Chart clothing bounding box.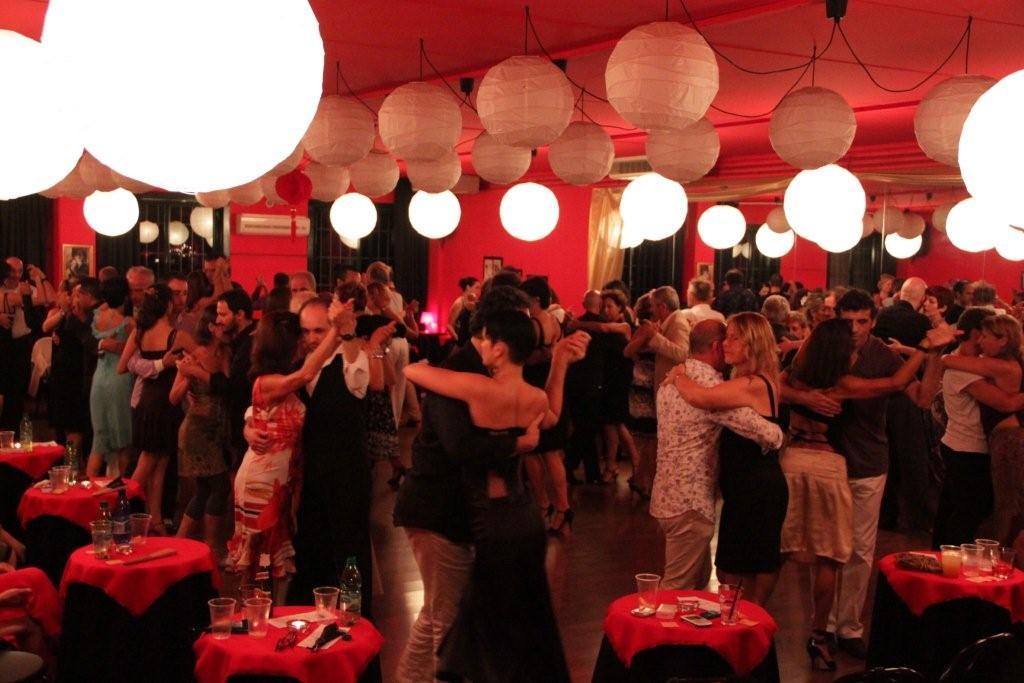
Charted: box=[38, 299, 99, 429].
